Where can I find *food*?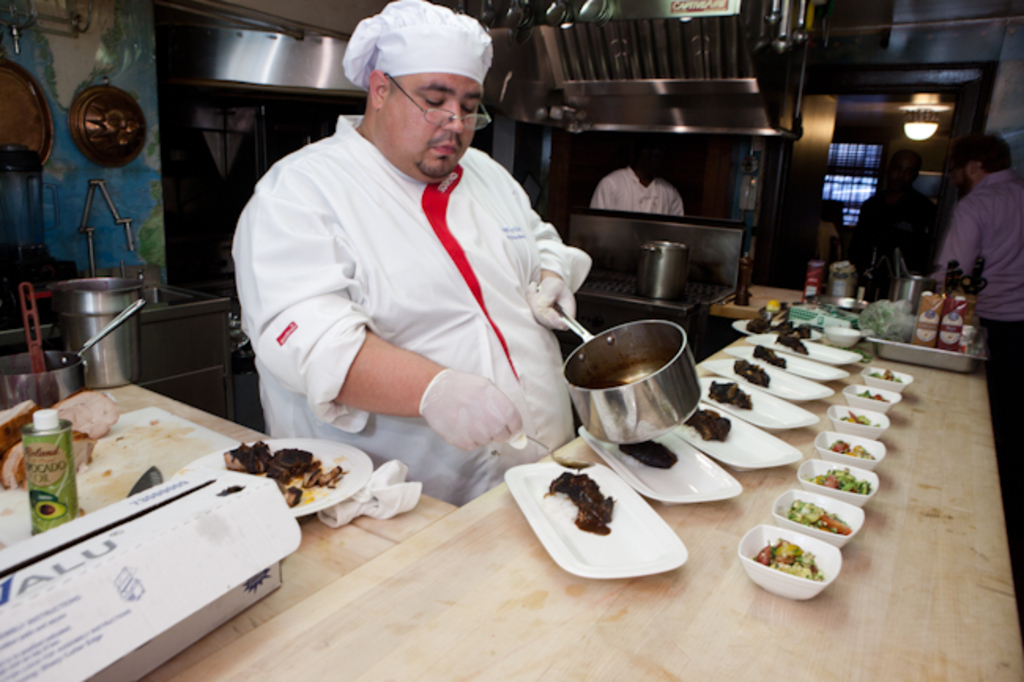
You can find it at BBox(679, 405, 733, 443).
